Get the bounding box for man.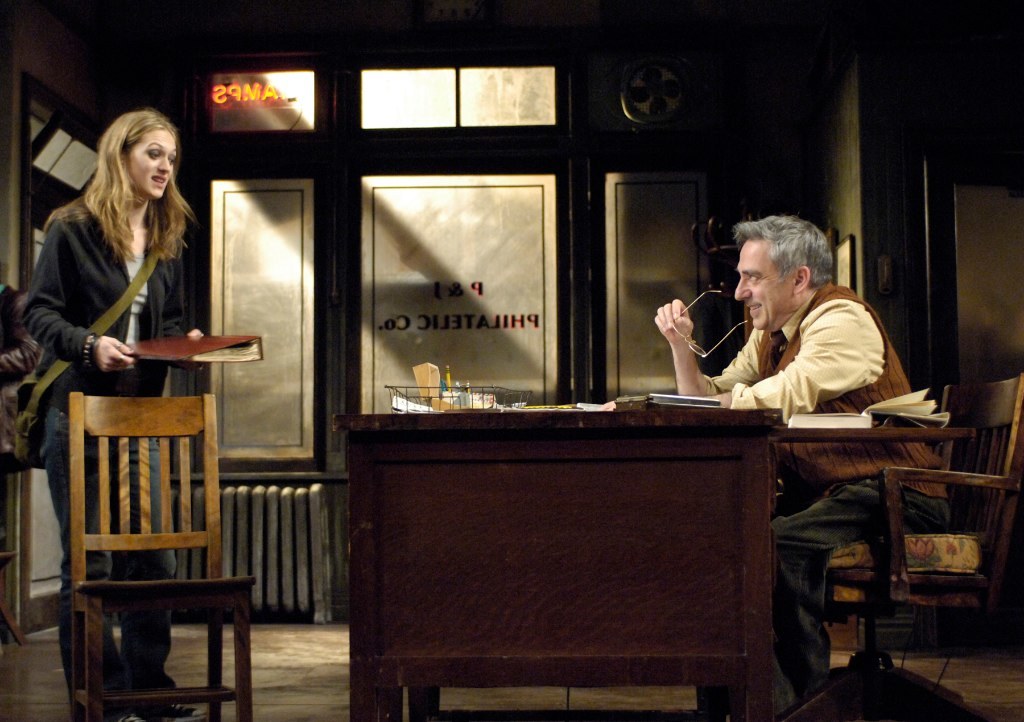
pyautogui.locateOnScreen(654, 217, 953, 715).
